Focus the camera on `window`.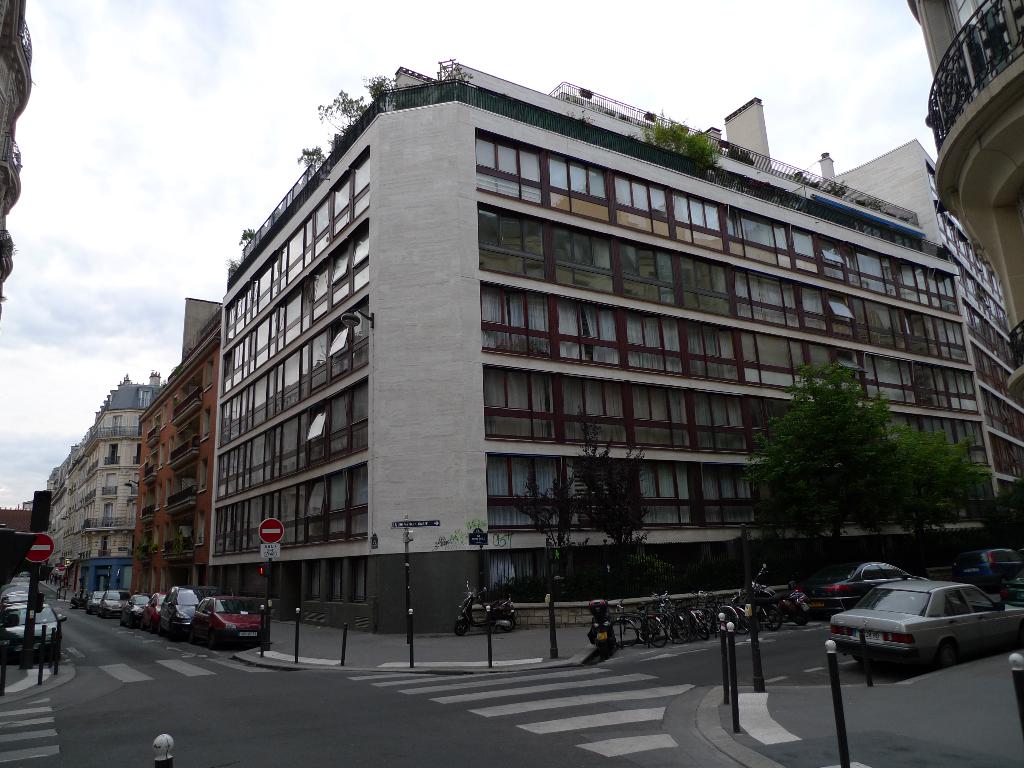
Focus region: <bbox>675, 191, 728, 252</bbox>.
